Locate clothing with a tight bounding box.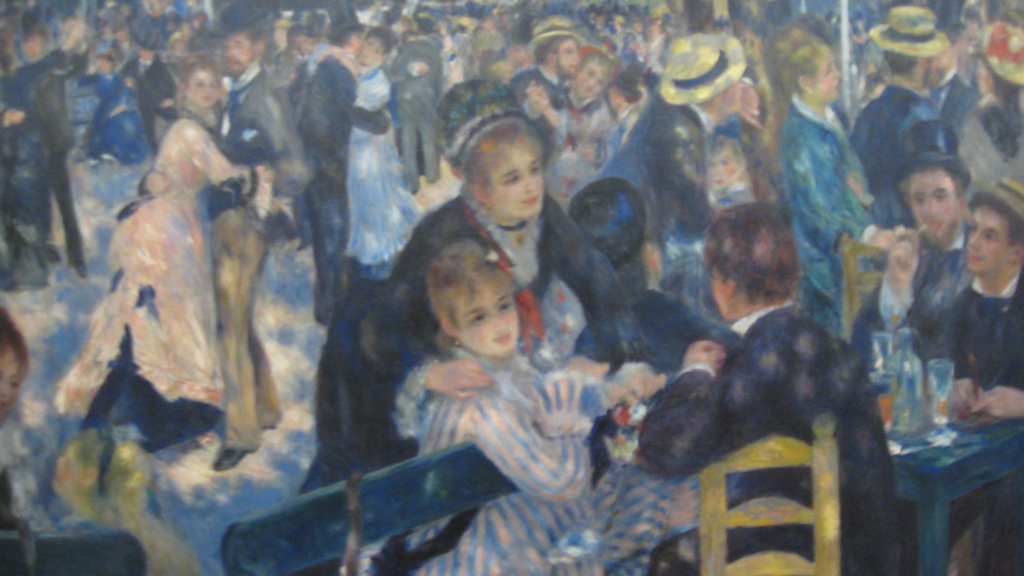
390, 356, 618, 575.
